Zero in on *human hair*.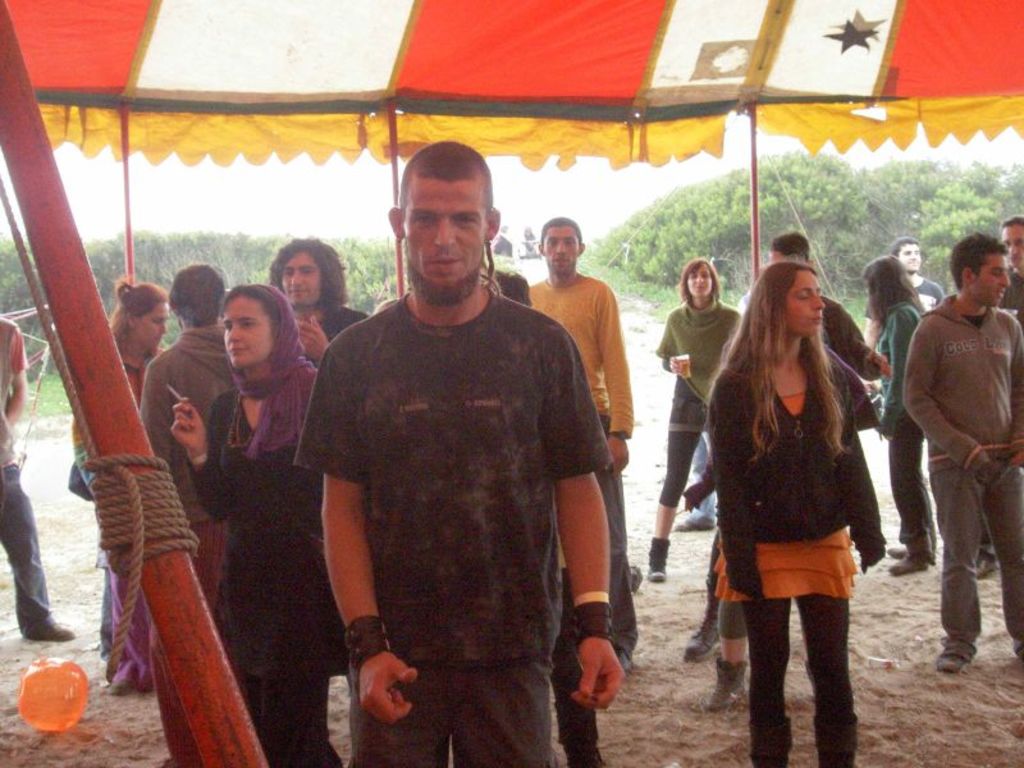
Zeroed in: [769, 229, 809, 265].
